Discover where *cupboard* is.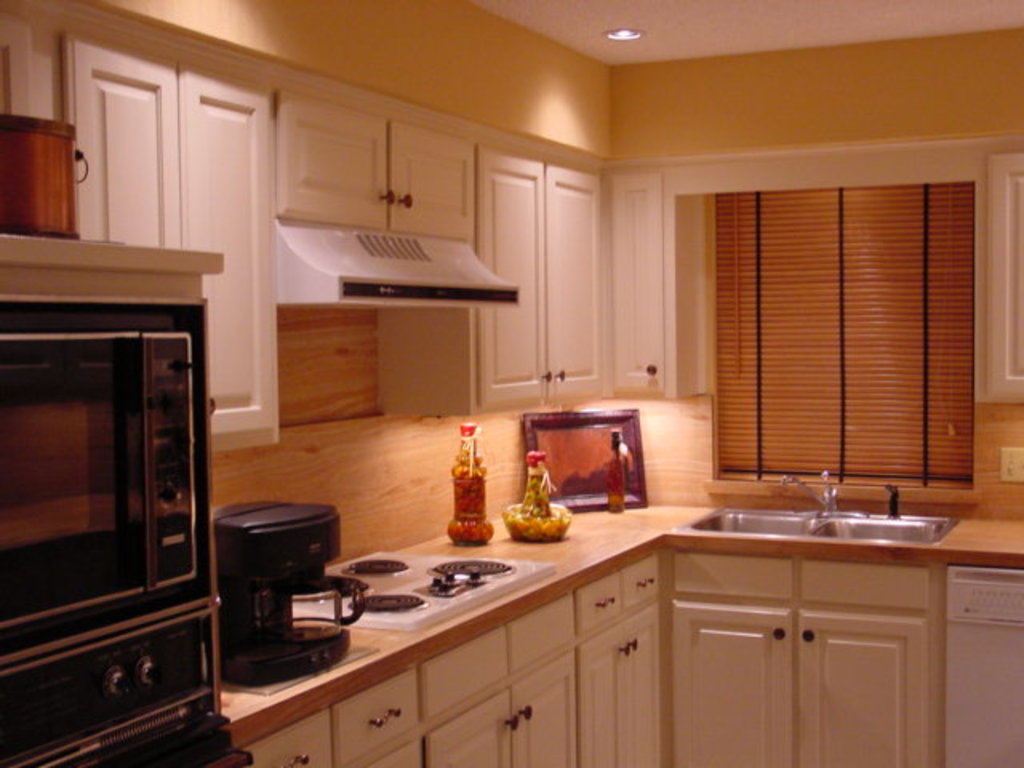
Discovered at (624,531,970,752).
